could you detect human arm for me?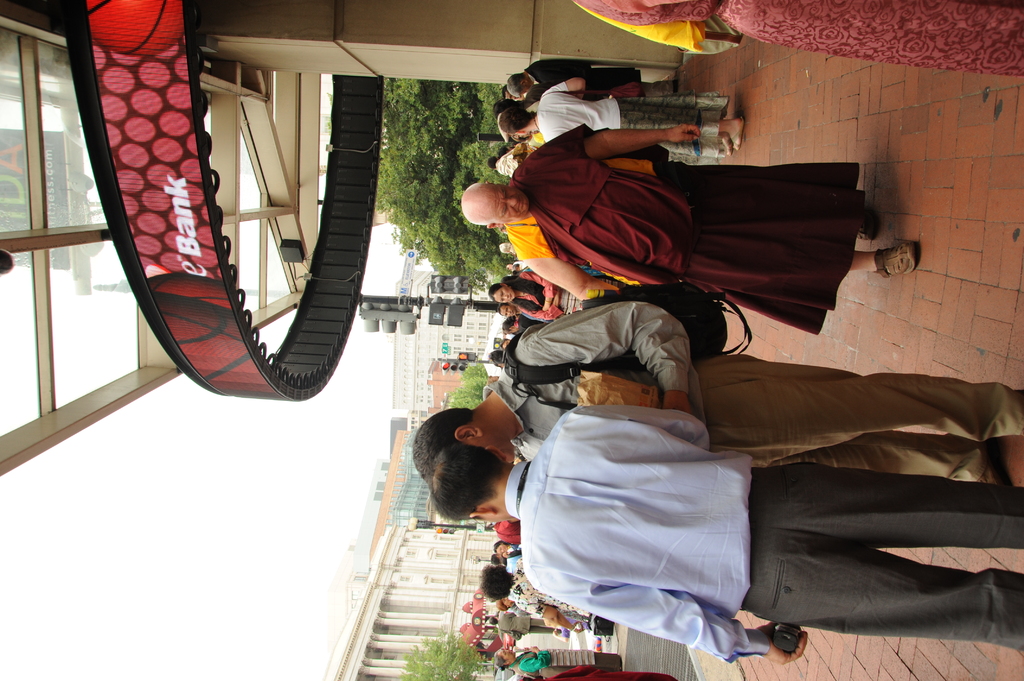
Detection result: 525 568 808 666.
